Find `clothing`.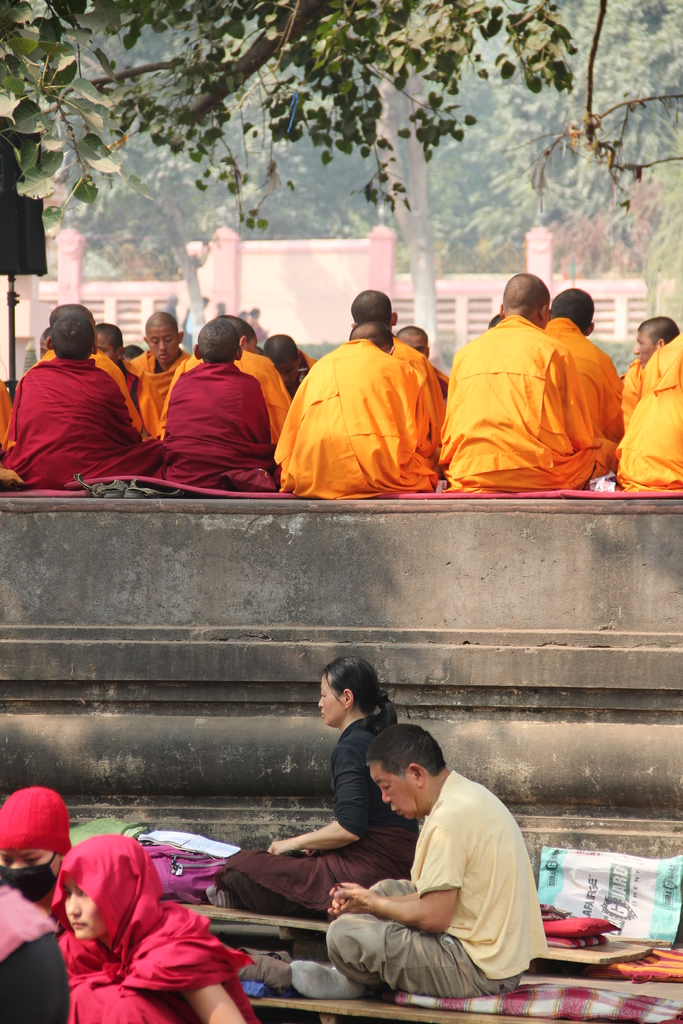
<bbox>0, 884, 74, 1023</bbox>.
